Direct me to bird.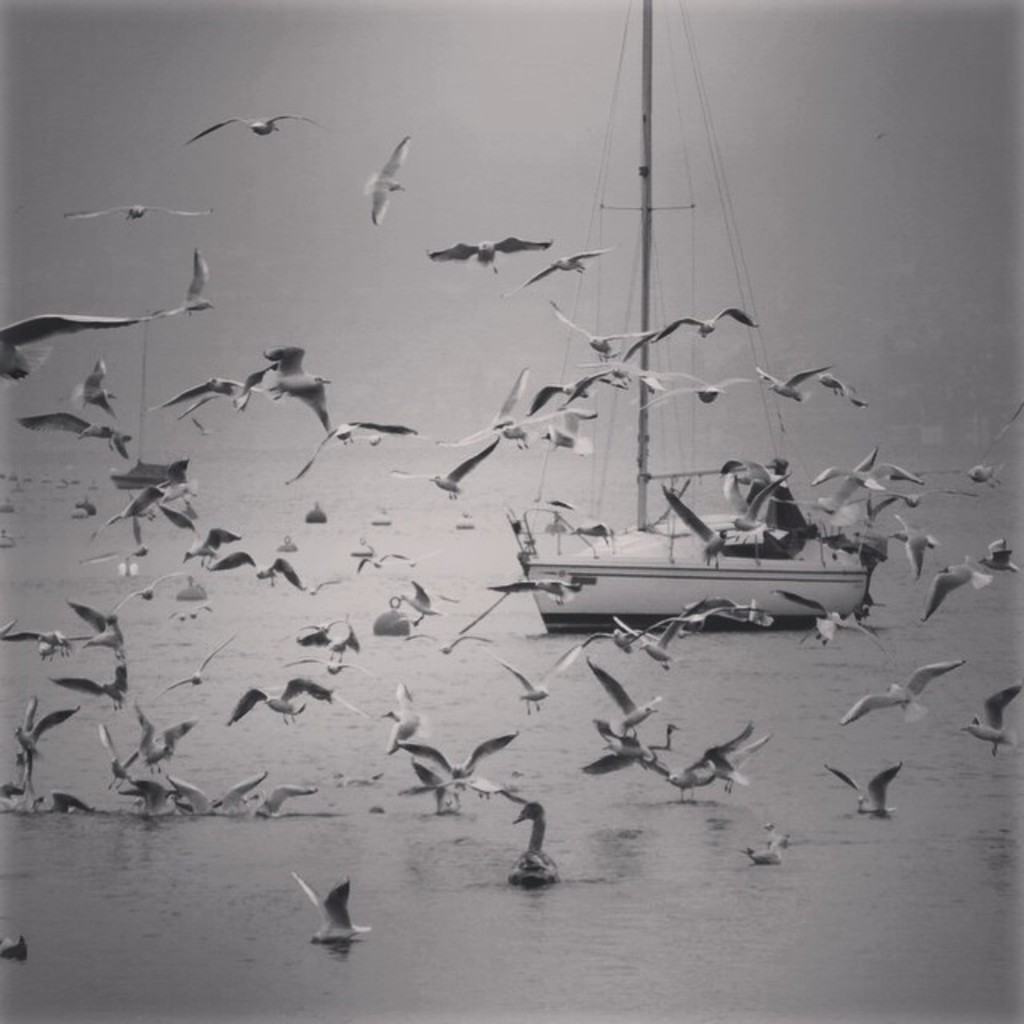
Direction: bbox=(0, 310, 152, 394).
